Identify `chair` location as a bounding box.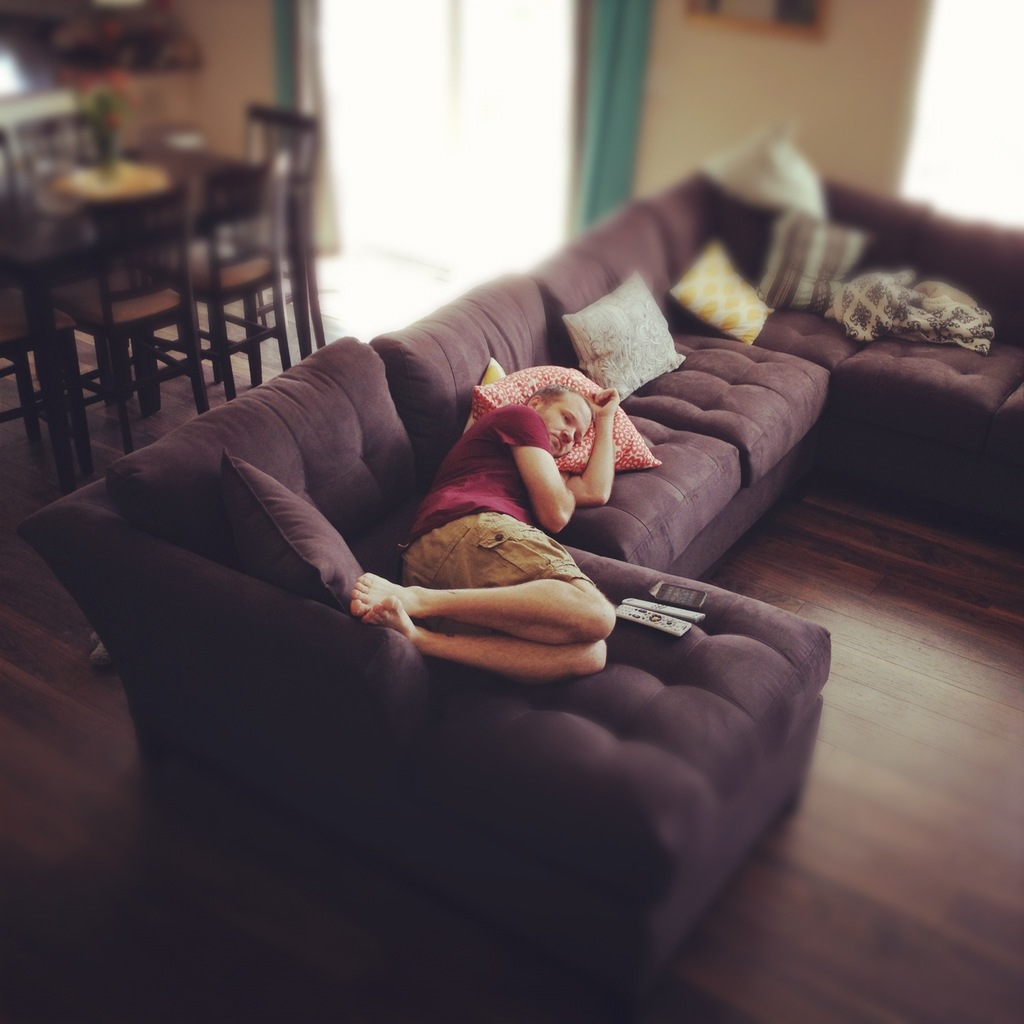
bbox(68, 182, 193, 454).
